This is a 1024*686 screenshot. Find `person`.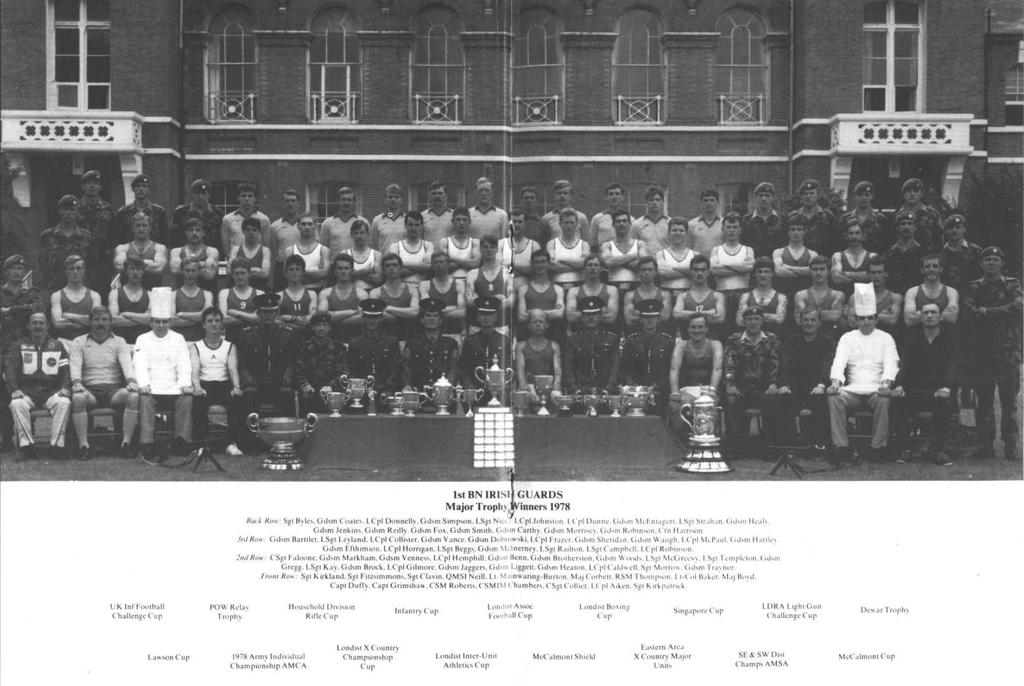
Bounding box: (left=337, top=218, right=386, bottom=294).
